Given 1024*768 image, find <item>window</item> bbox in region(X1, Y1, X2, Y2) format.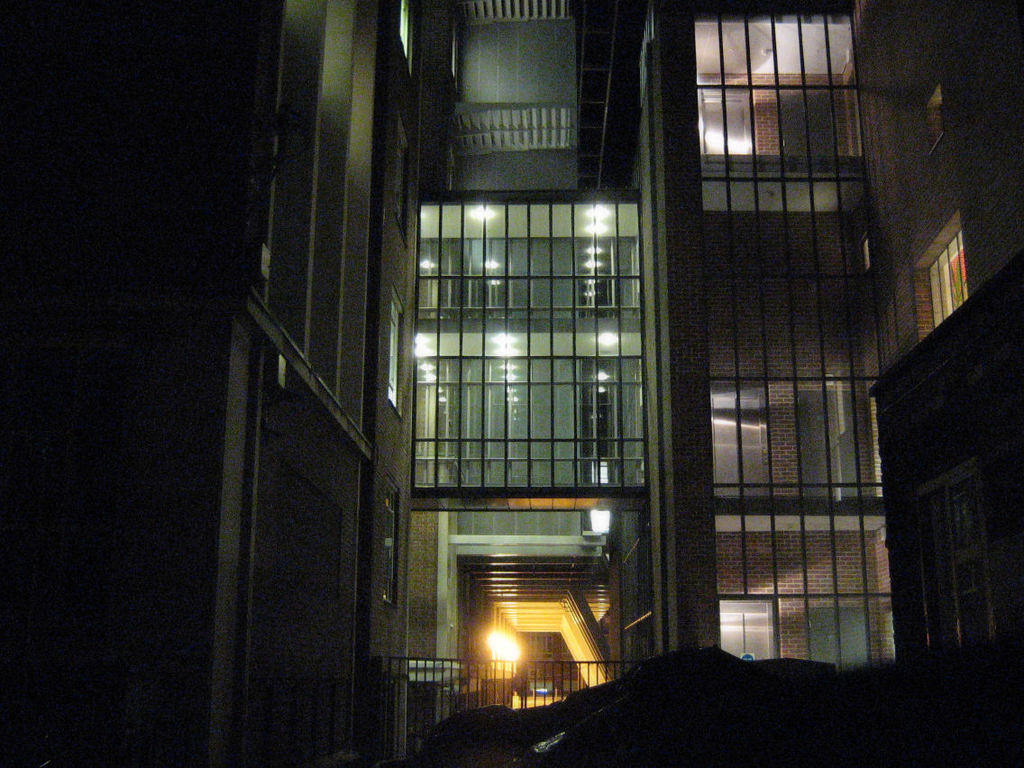
region(913, 211, 967, 344).
